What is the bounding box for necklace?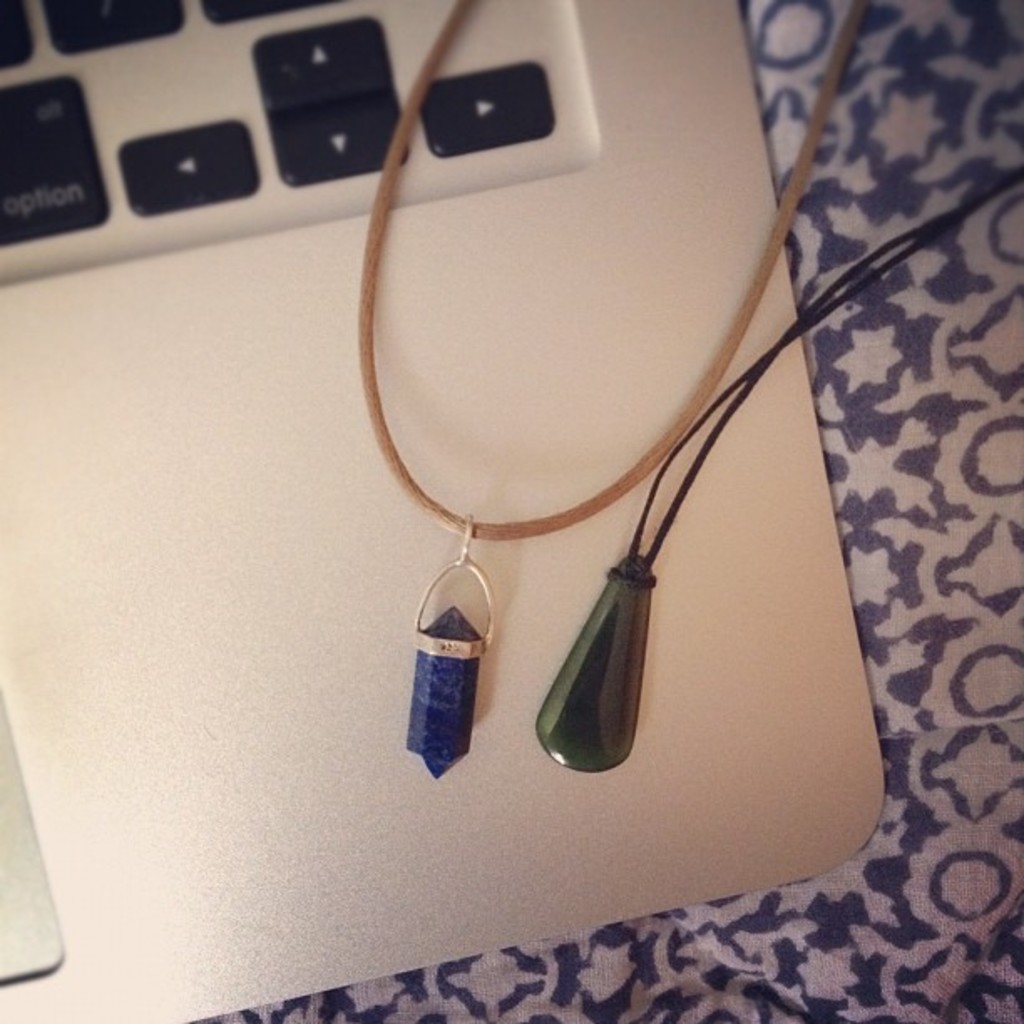
535, 157, 1022, 773.
